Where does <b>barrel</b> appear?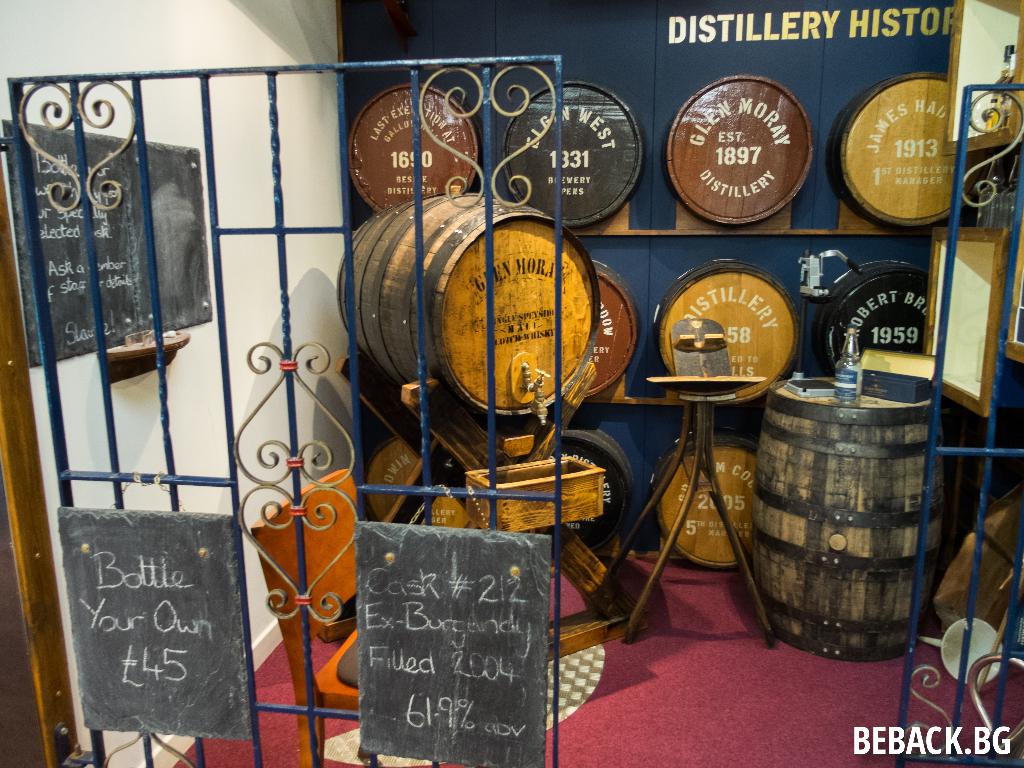
Appears at <bbox>506, 80, 640, 225</bbox>.
